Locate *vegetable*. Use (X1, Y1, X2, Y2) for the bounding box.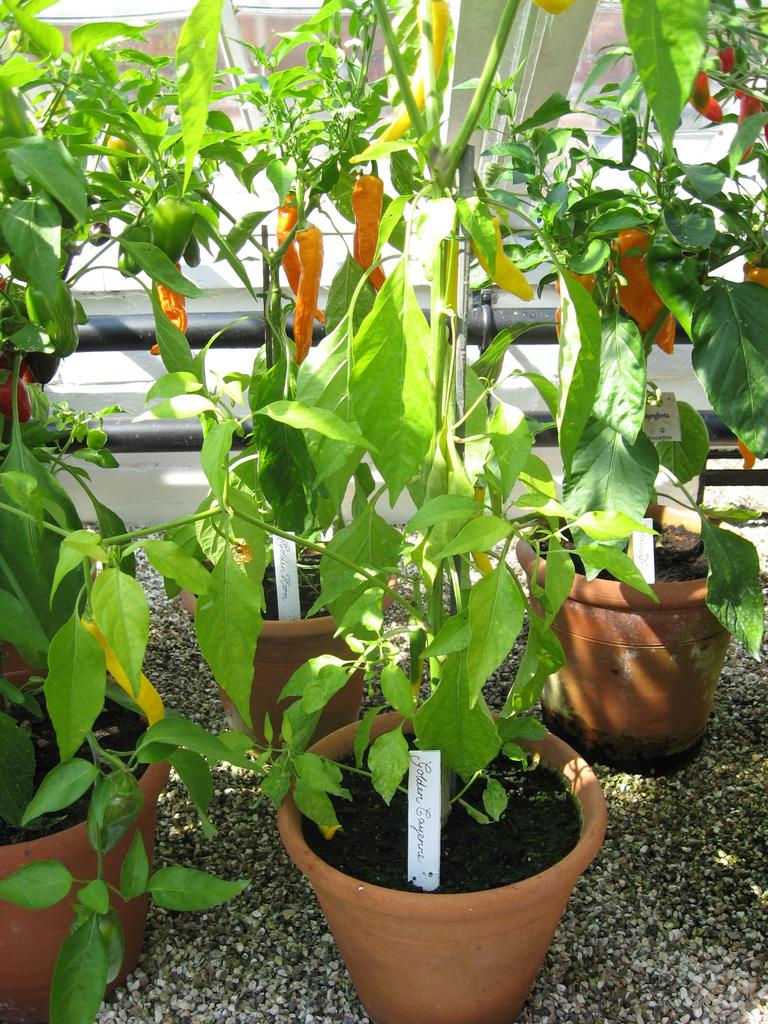
(689, 94, 723, 124).
